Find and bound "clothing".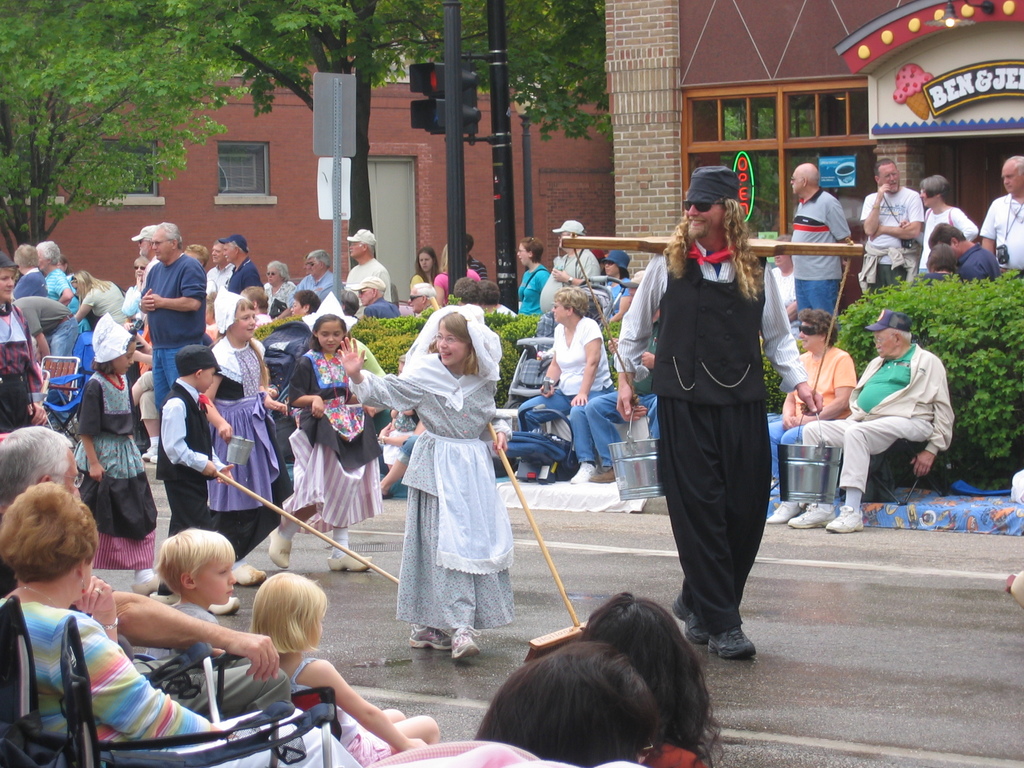
Bound: {"left": 984, "top": 193, "right": 1023, "bottom": 274}.
